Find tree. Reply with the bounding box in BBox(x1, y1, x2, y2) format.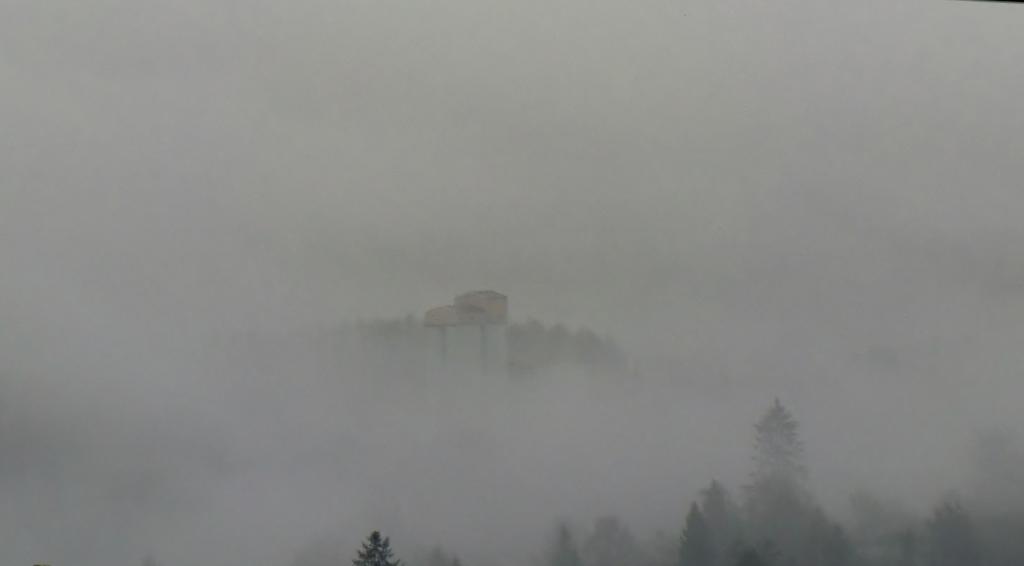
BBox(344, 524, 397, 565).
